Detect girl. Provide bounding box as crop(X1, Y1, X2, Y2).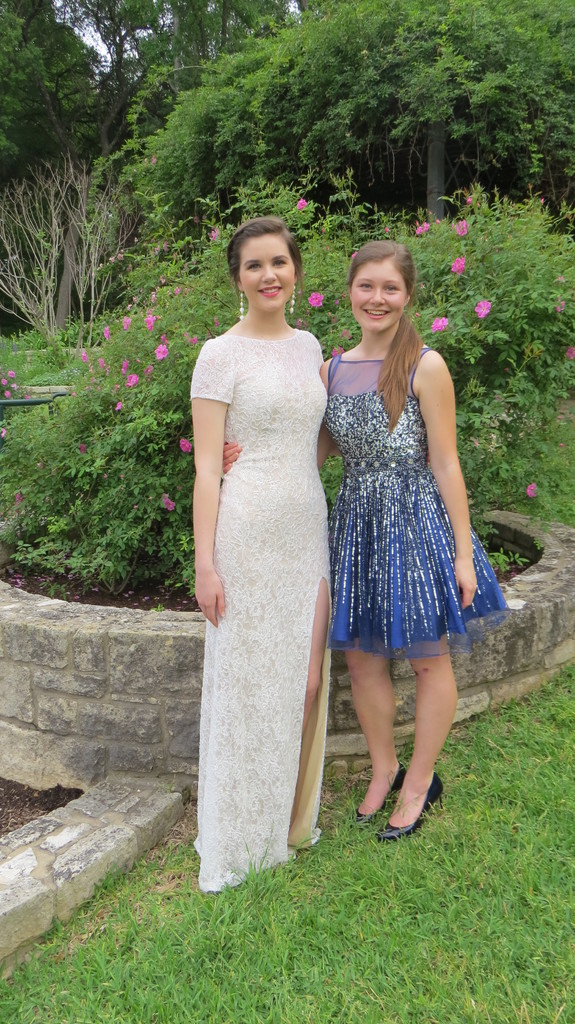
crop(193, 214, 334, 893).
